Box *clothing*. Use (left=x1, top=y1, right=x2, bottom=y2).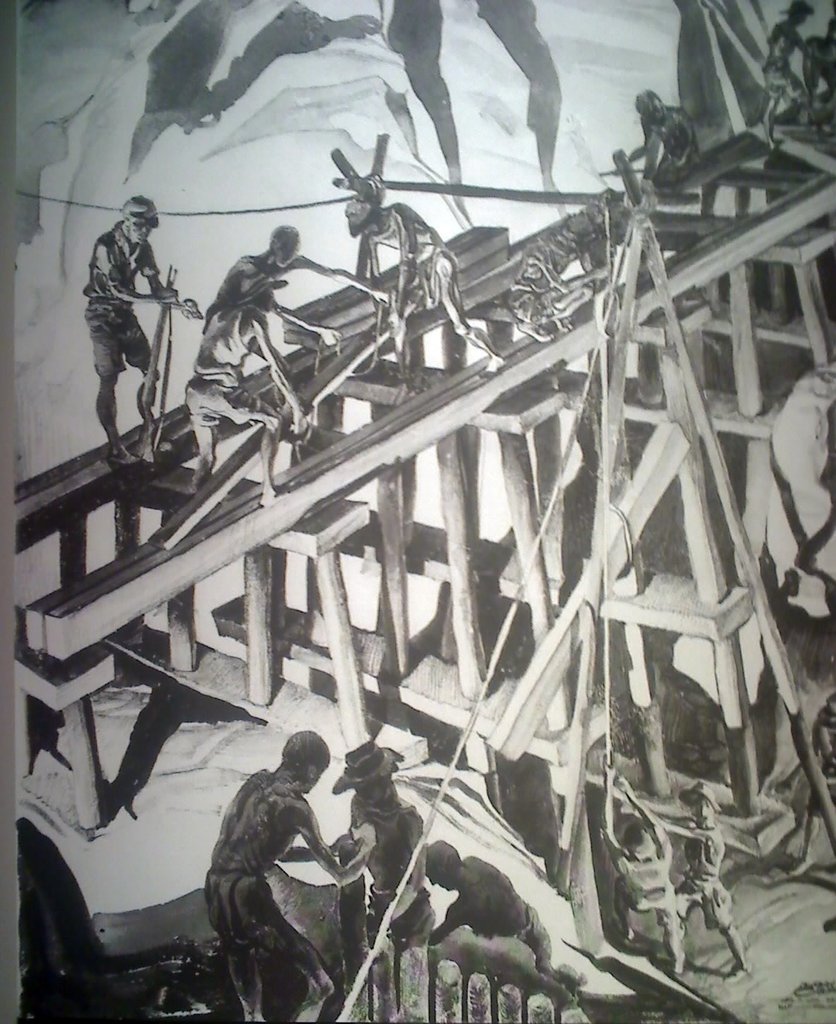
(left=604, top=828, right=679, bottom=938).
